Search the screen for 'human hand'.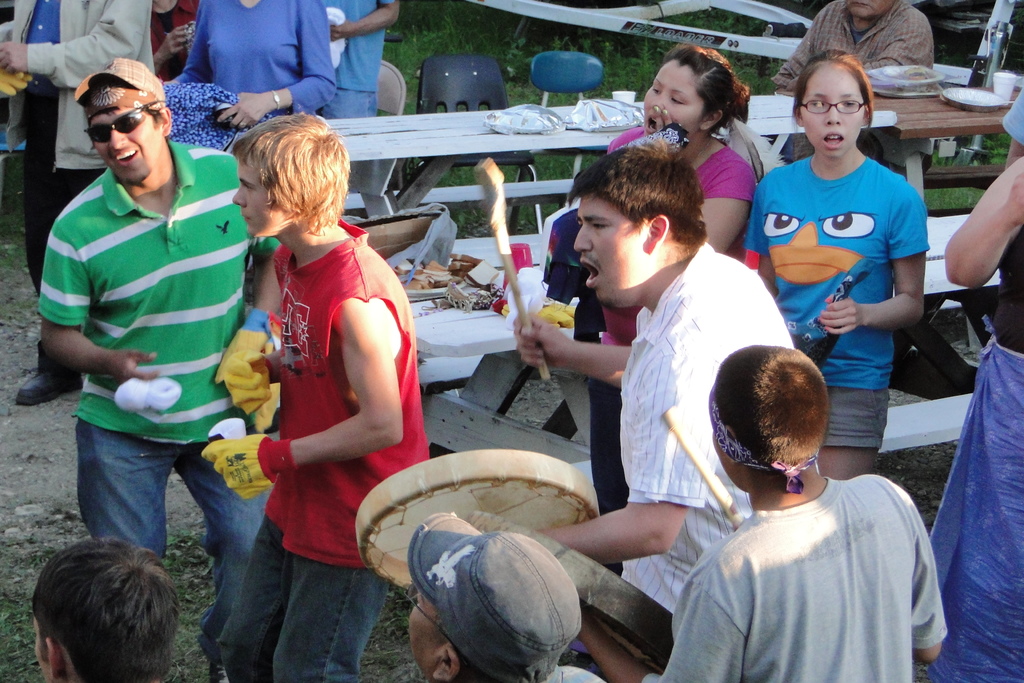
Found at <region>505, 300, 580, 382</region>.
